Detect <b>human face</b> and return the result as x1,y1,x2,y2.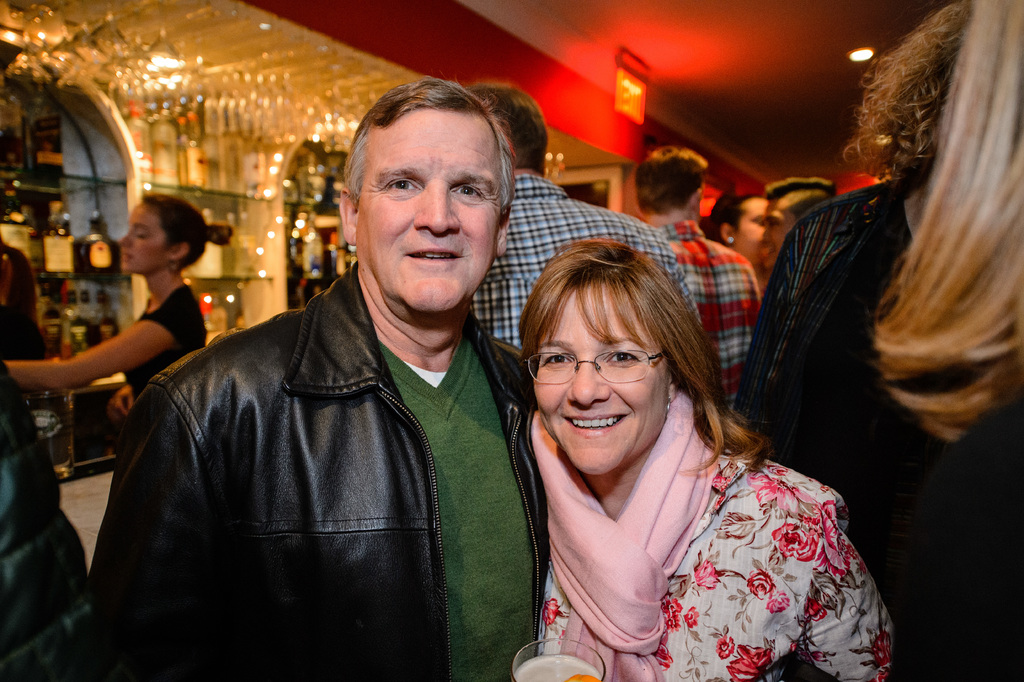
727,194,771,262.
